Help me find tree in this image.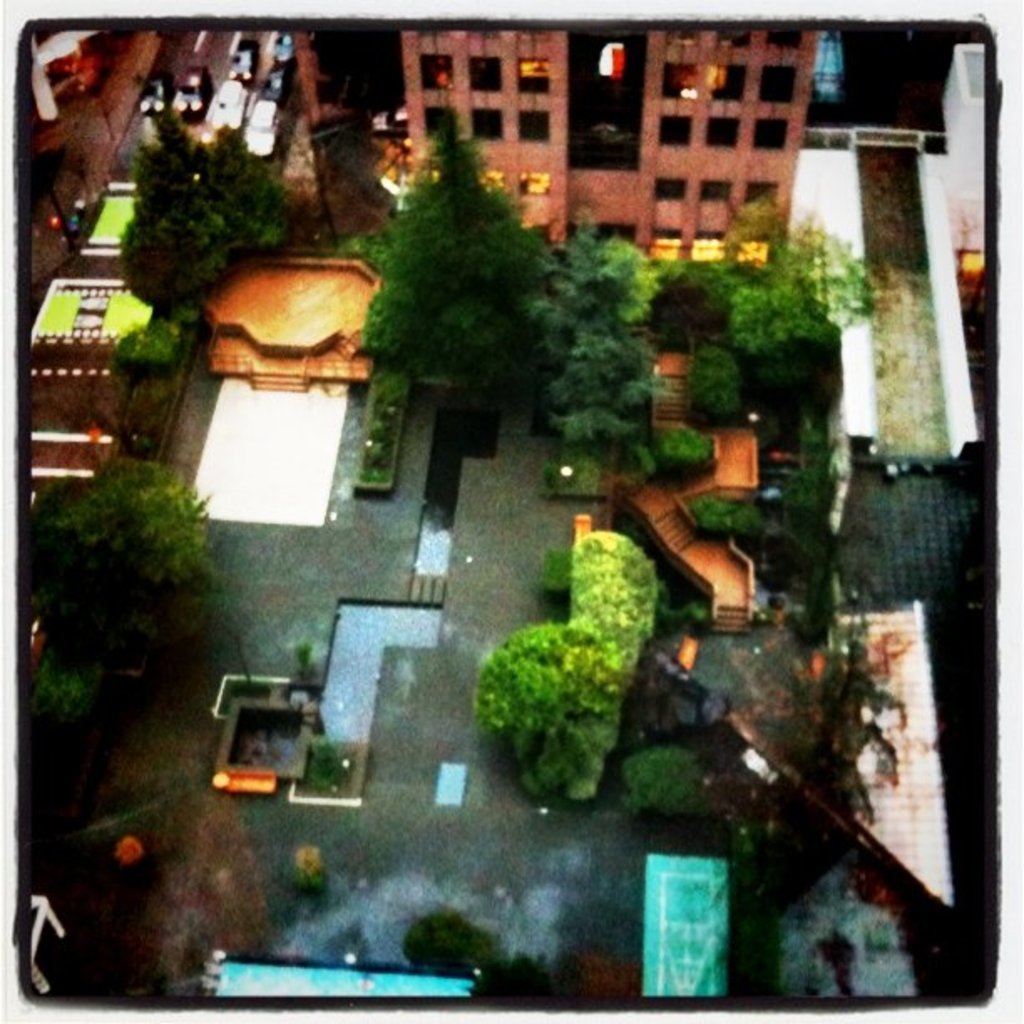
Found it: box(689, 597, 865, 895).
